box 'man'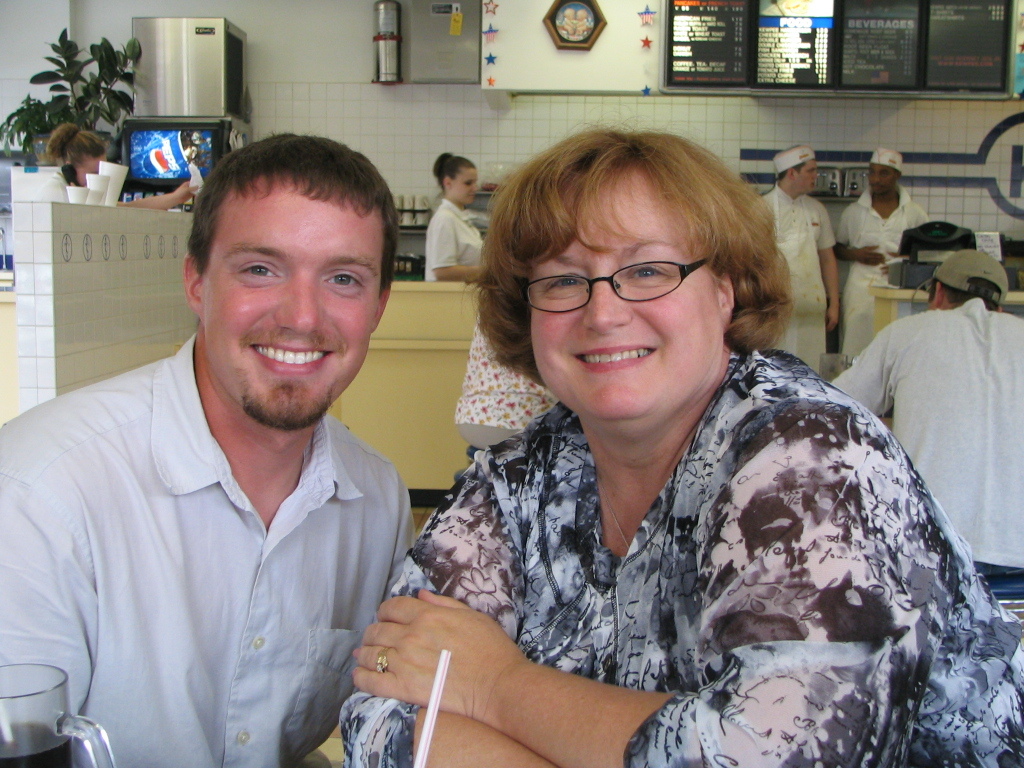
[834, 147, 930, 358]
